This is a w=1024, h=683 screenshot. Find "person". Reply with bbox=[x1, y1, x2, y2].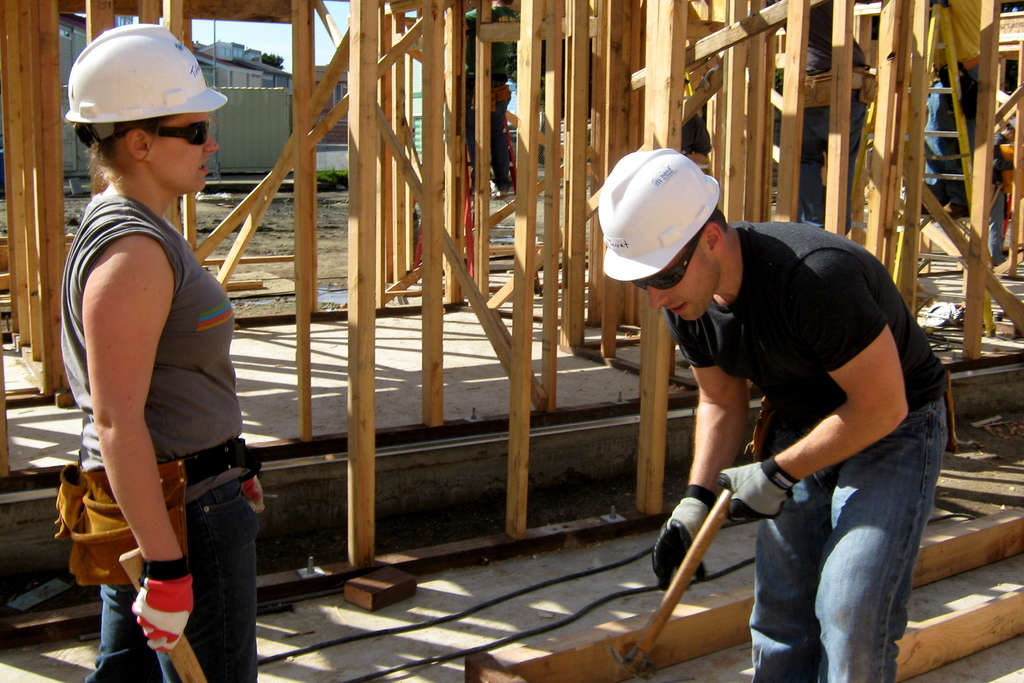
bbox=[600, 147, 949, 682].
